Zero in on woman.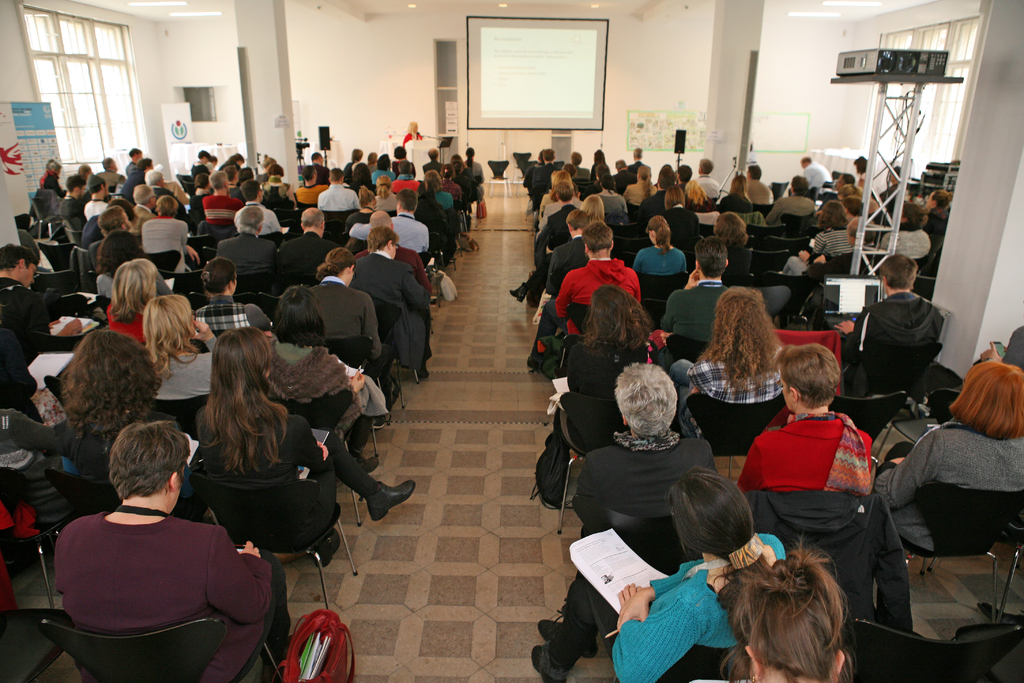
Zeroed in: box=[132, 291, 220, 401].
